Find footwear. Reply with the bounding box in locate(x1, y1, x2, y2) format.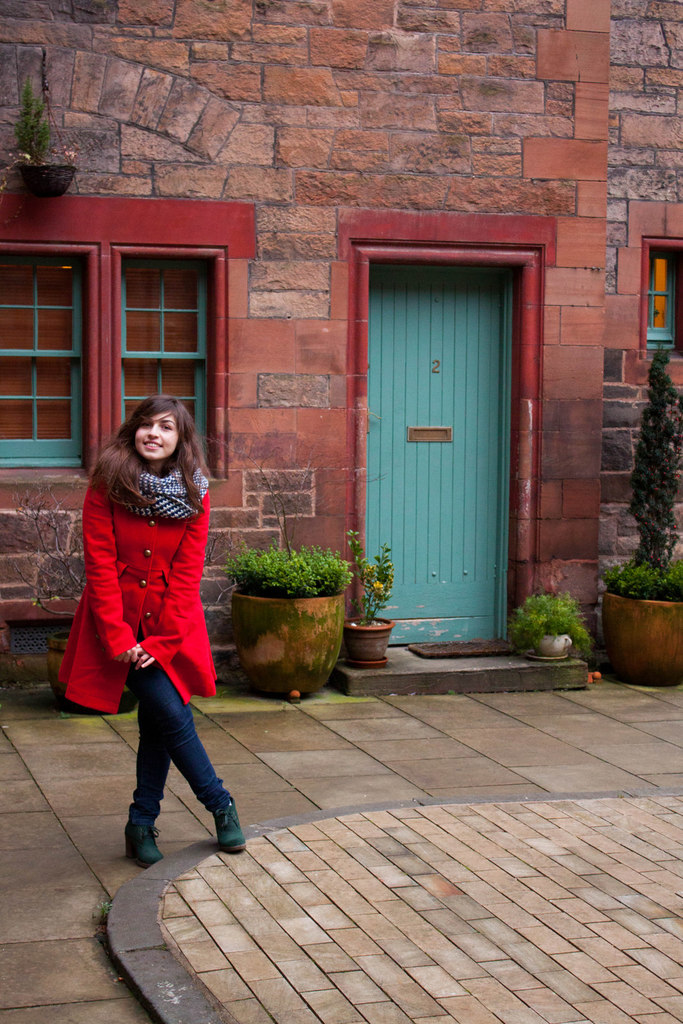
locate(125, 820, 163, 869).
